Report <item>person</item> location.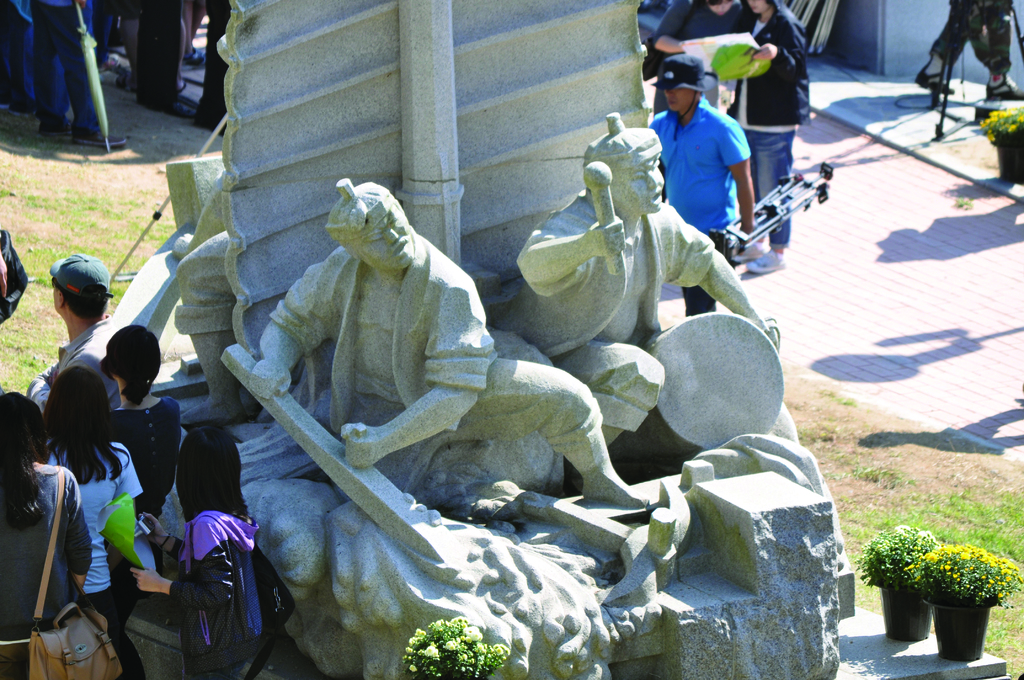
Report: [left=185, top=425, right=266, bottom=663].
